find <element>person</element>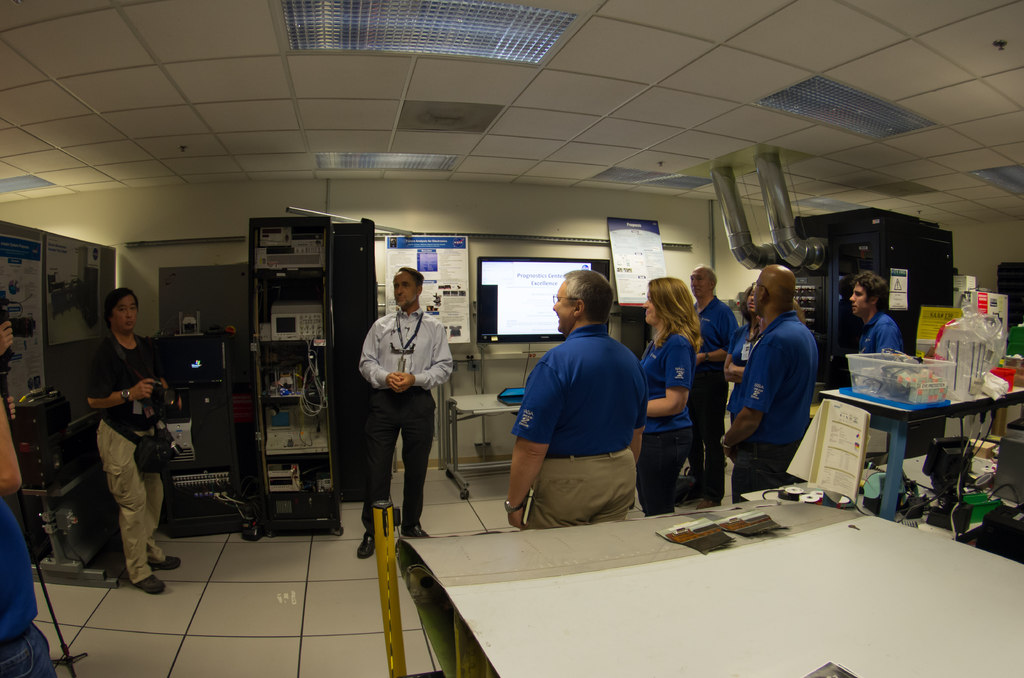
BBox(721, 284, 803, 501)
